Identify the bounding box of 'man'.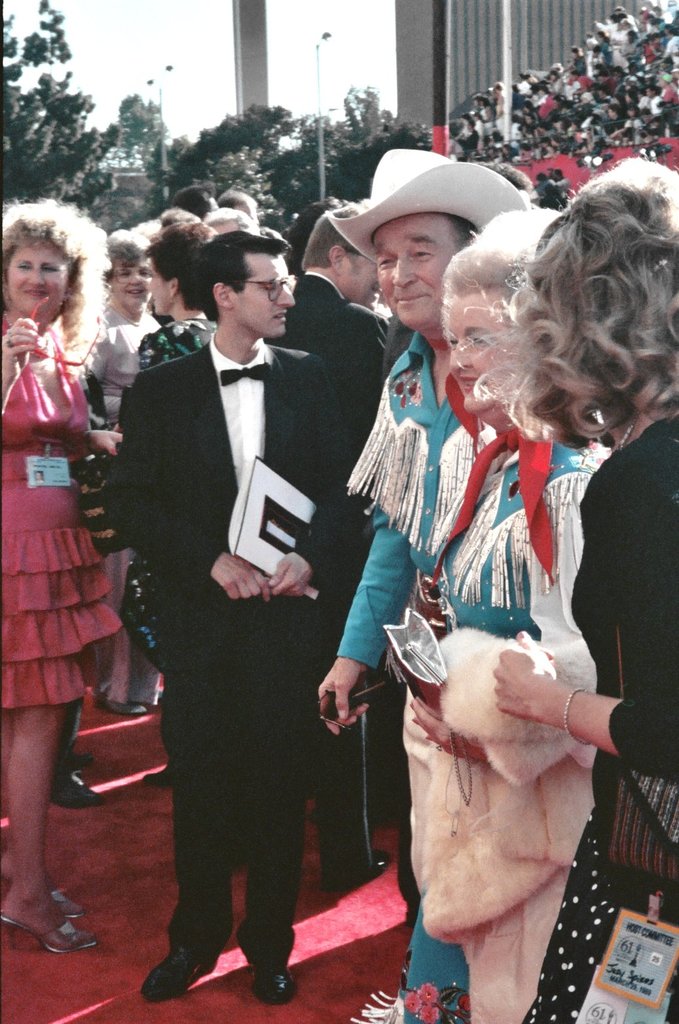
bbox=[102, 231, 348, 1019].
